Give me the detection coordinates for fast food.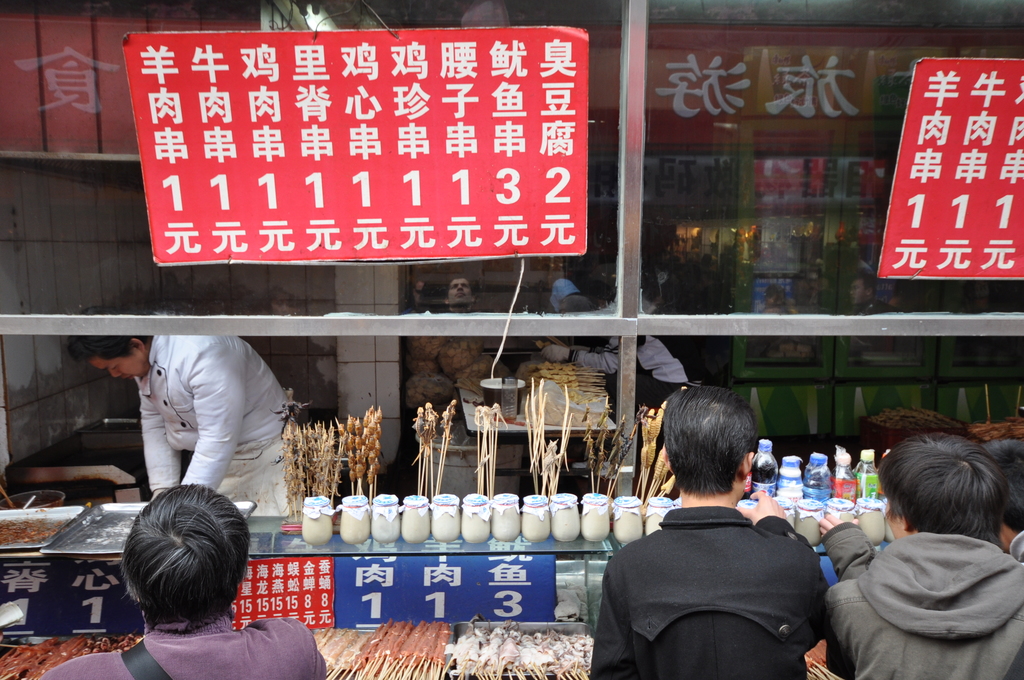
{"left": 339, "top": 407, "right": 389, "bottom": 480}.
